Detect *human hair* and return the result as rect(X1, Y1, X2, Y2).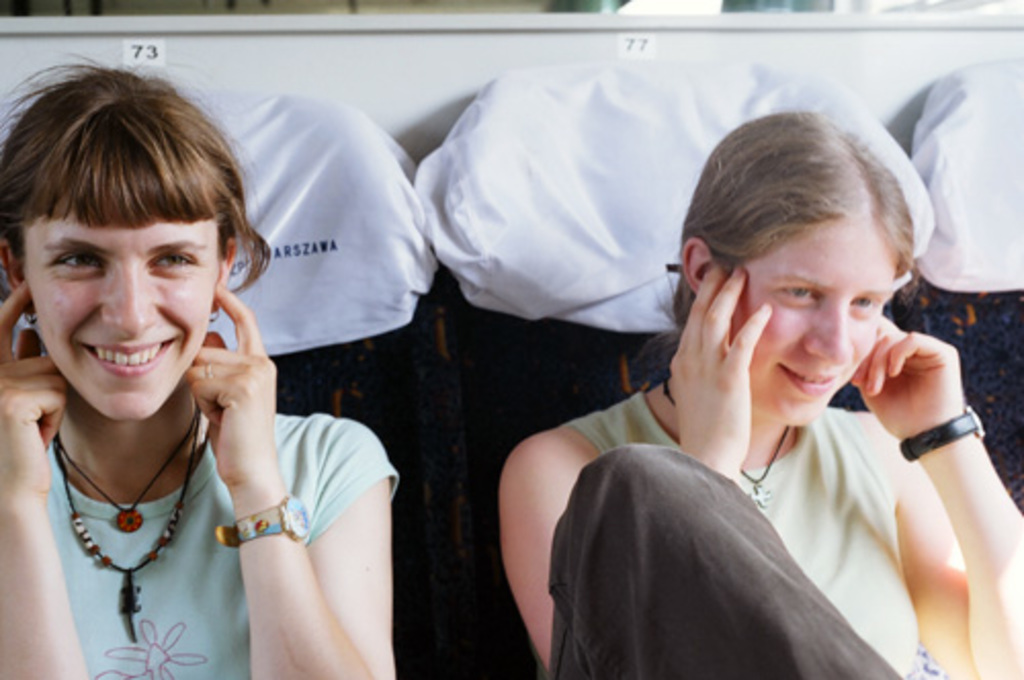
rect(0, 57, 272, 293).
